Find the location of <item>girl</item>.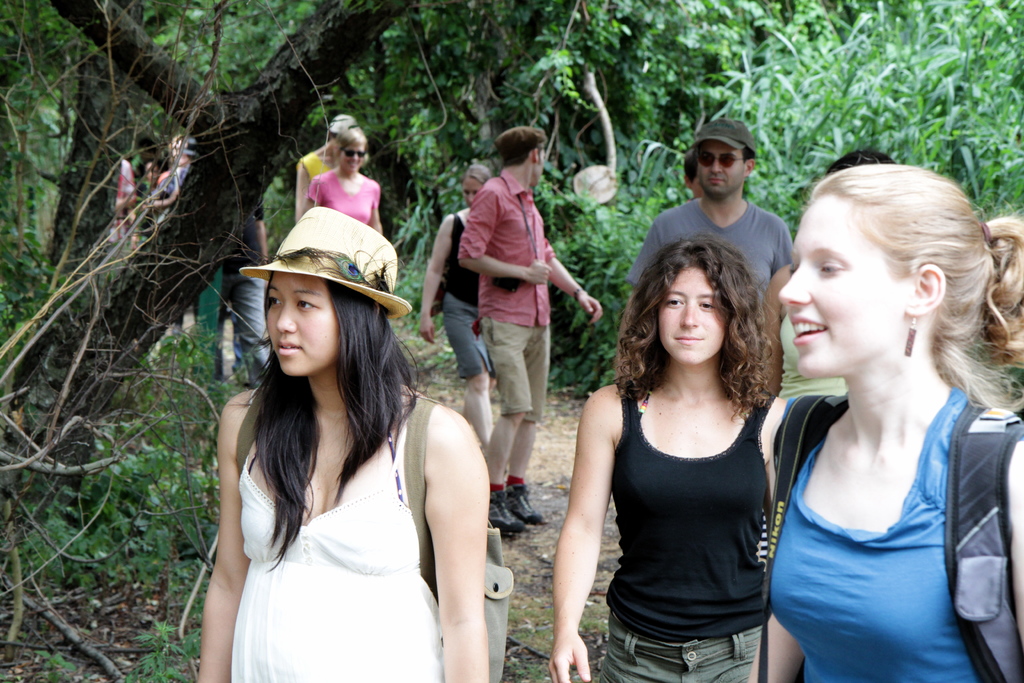
Location: bbox=(193, 204, 490, 679).
